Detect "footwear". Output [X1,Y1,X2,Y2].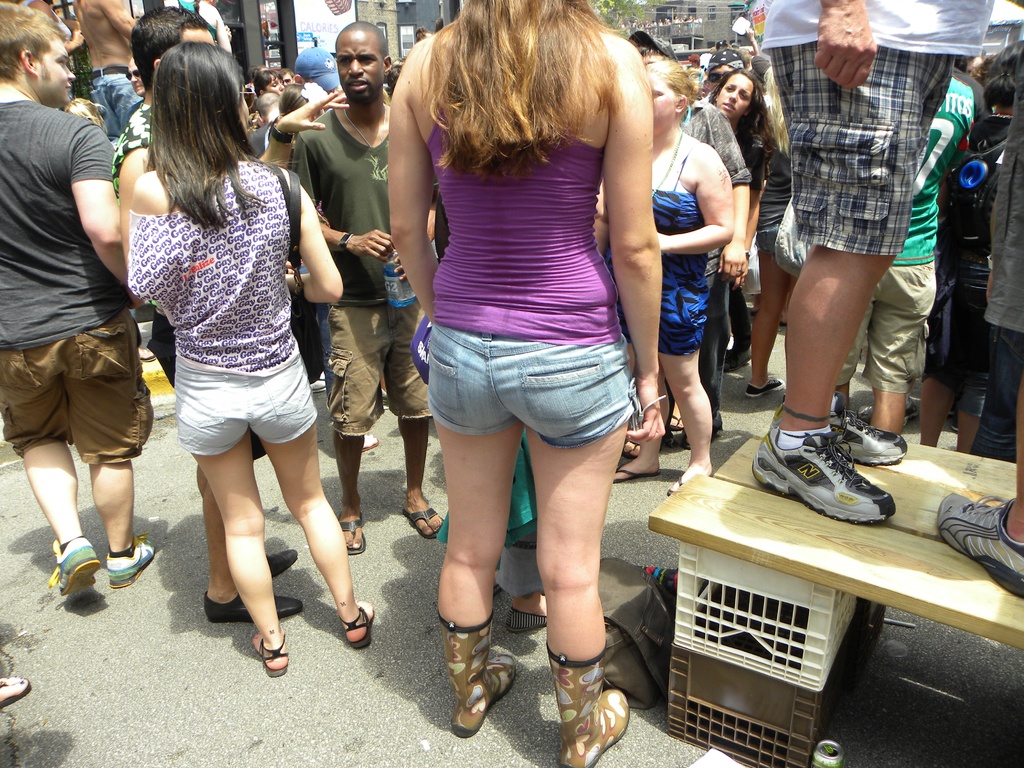
[48,533,100,594].
